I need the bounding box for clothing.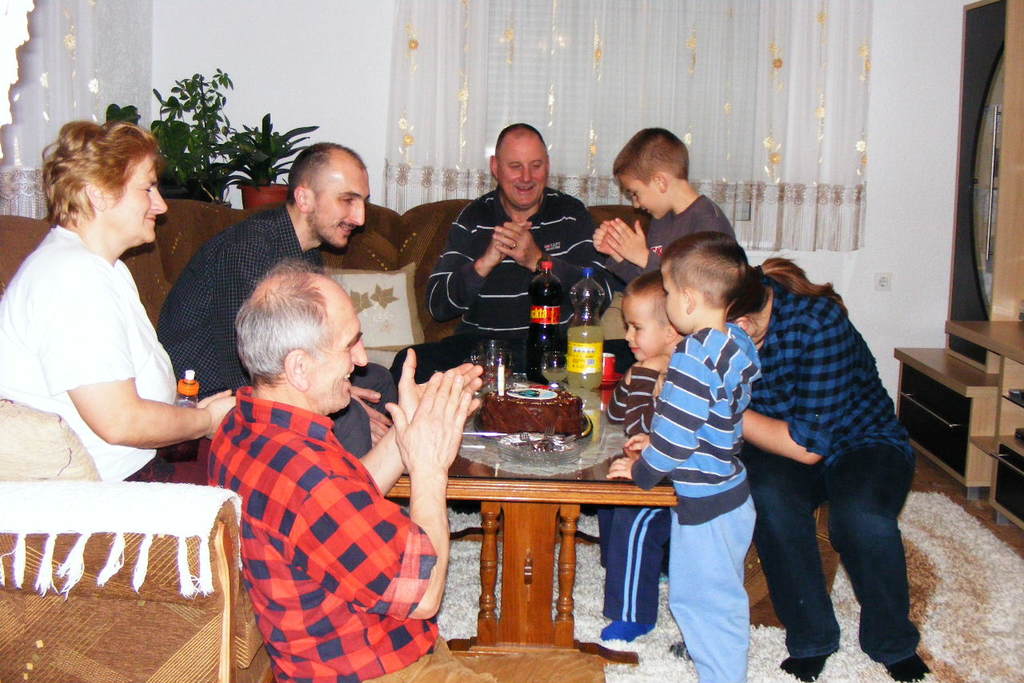
Here it is: select_region(394, 182, 606, 385).
